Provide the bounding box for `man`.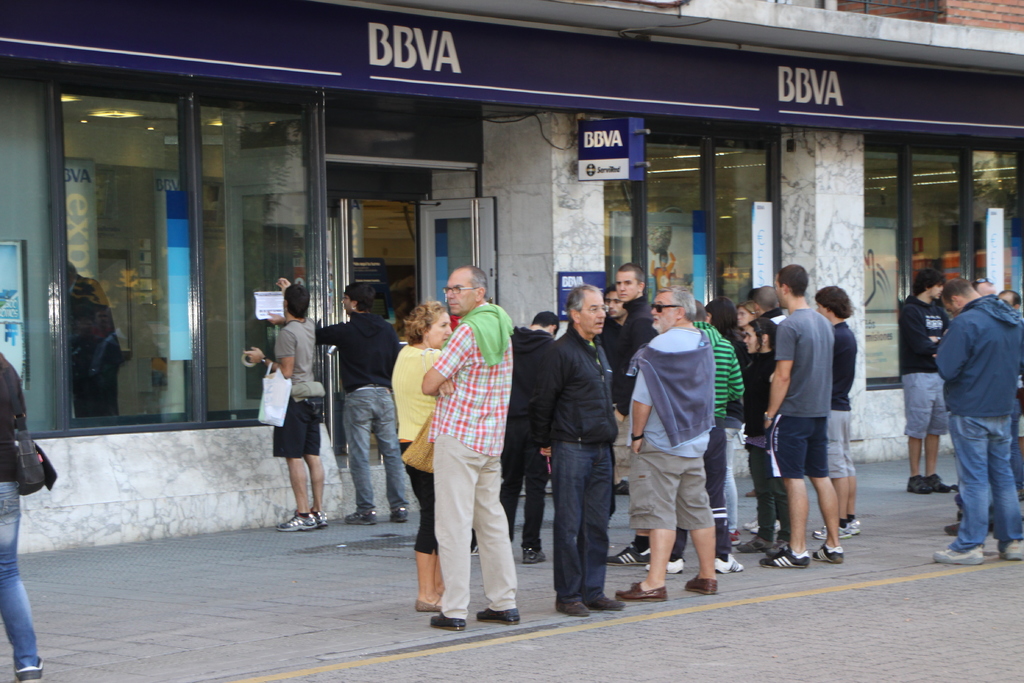
x1=618, y1=284, x2=717, y2=604.
